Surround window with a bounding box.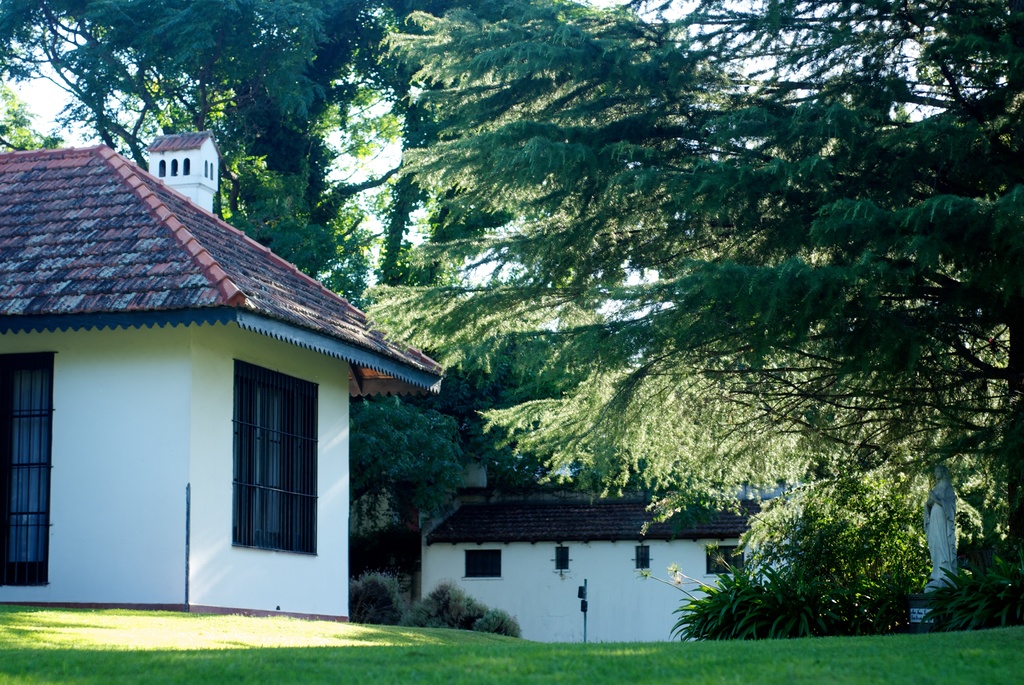
{"left": 701, "top": 545, "right": 748, "bottom": 578}.
